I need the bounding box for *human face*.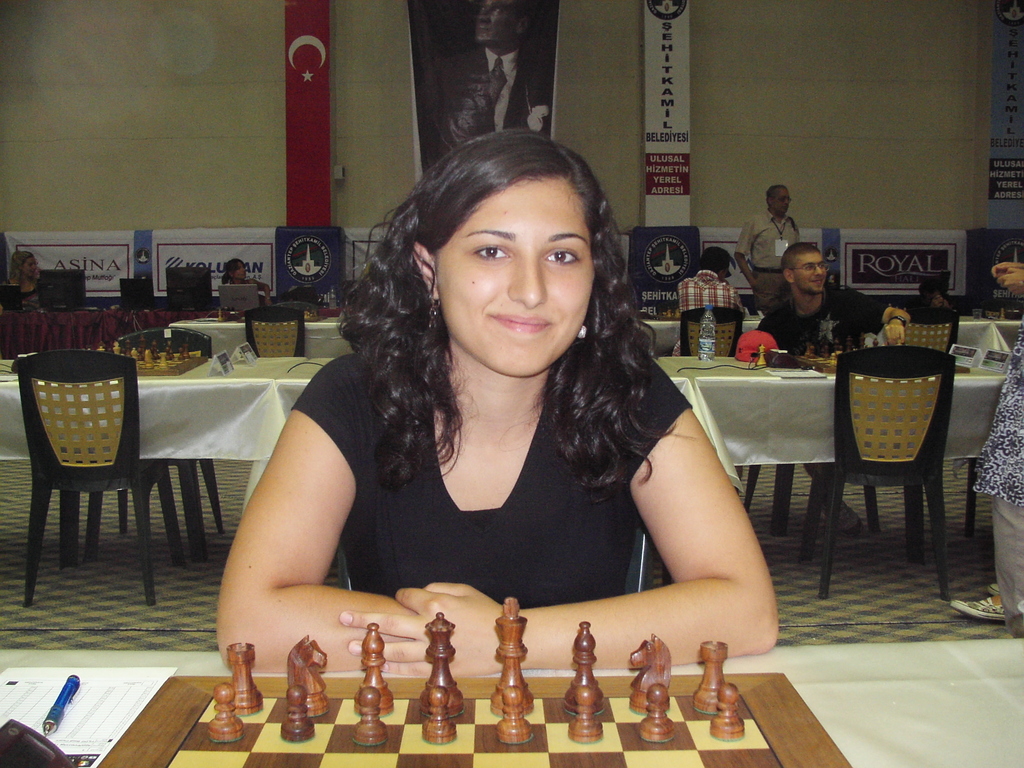
Here it is: x1=22 y1=257 x2=38 y2=280.
